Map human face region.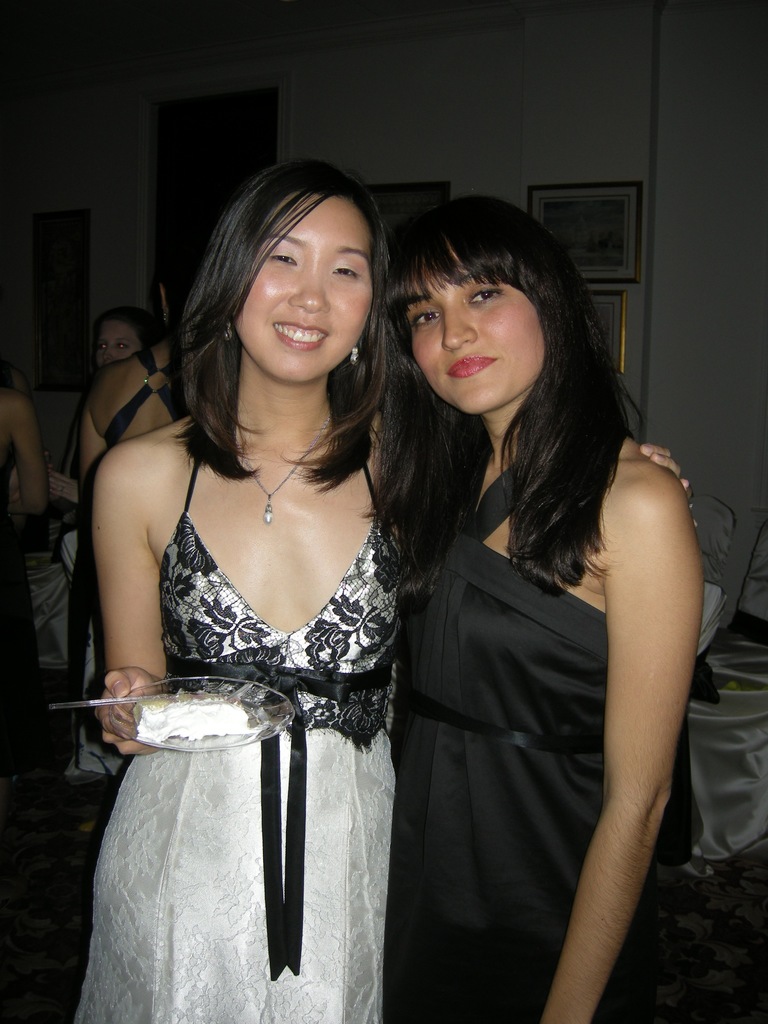
Mapped to x1=91 y1=314 x2=145 y2=365.
